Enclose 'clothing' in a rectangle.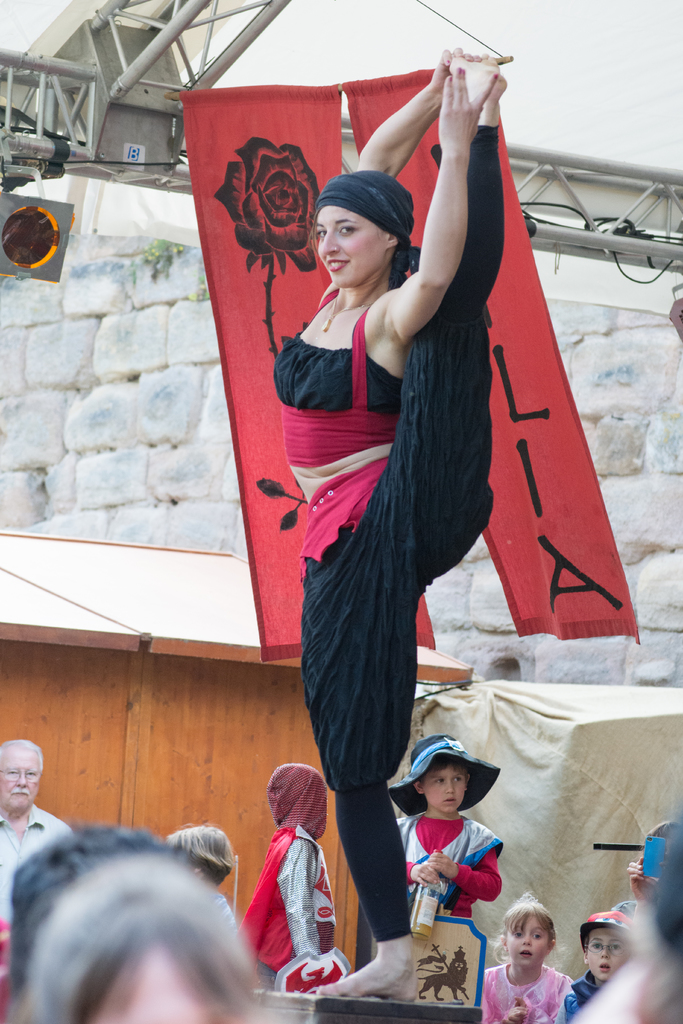
box(271, 120, 507, 934).
